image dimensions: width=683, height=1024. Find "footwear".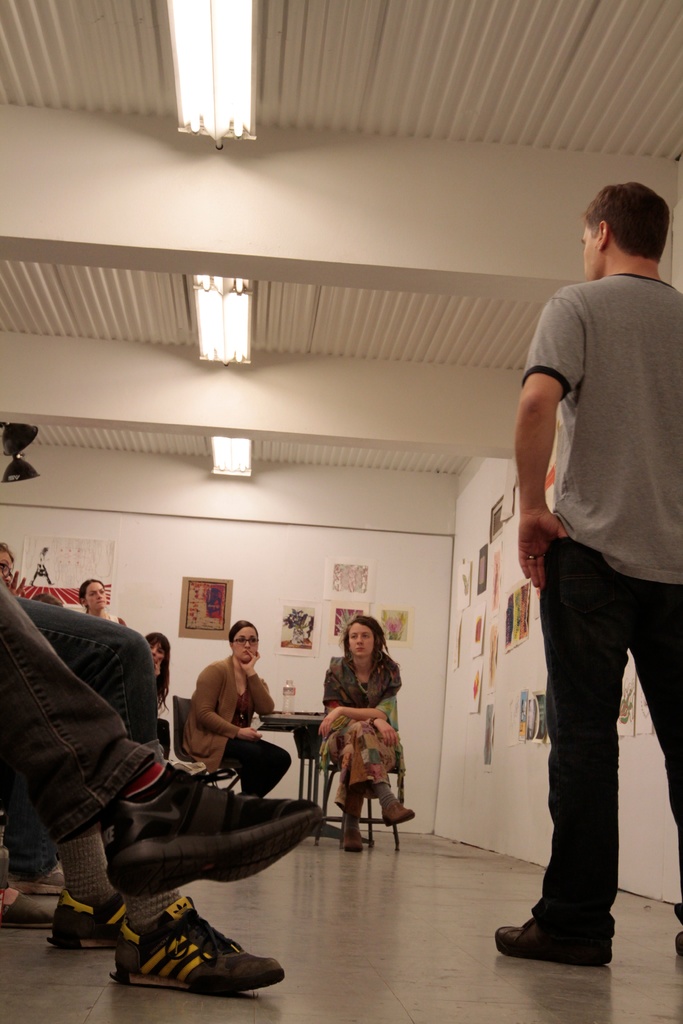
50, 889, 119, 947.
